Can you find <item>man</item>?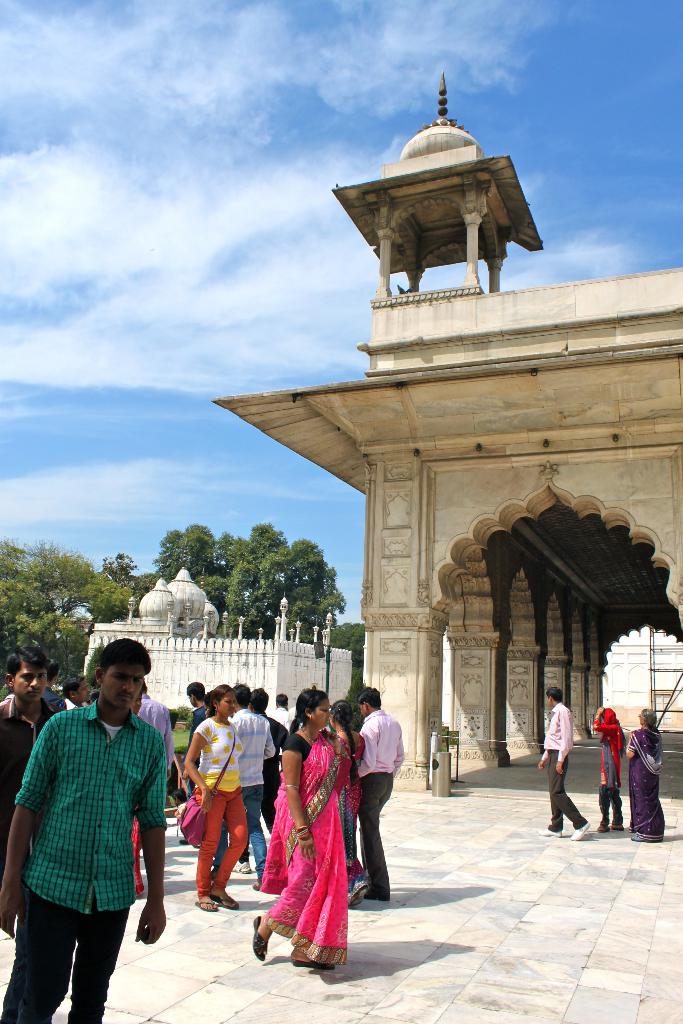
Yes, bounding box: box=[358, 682, 404, 911].
